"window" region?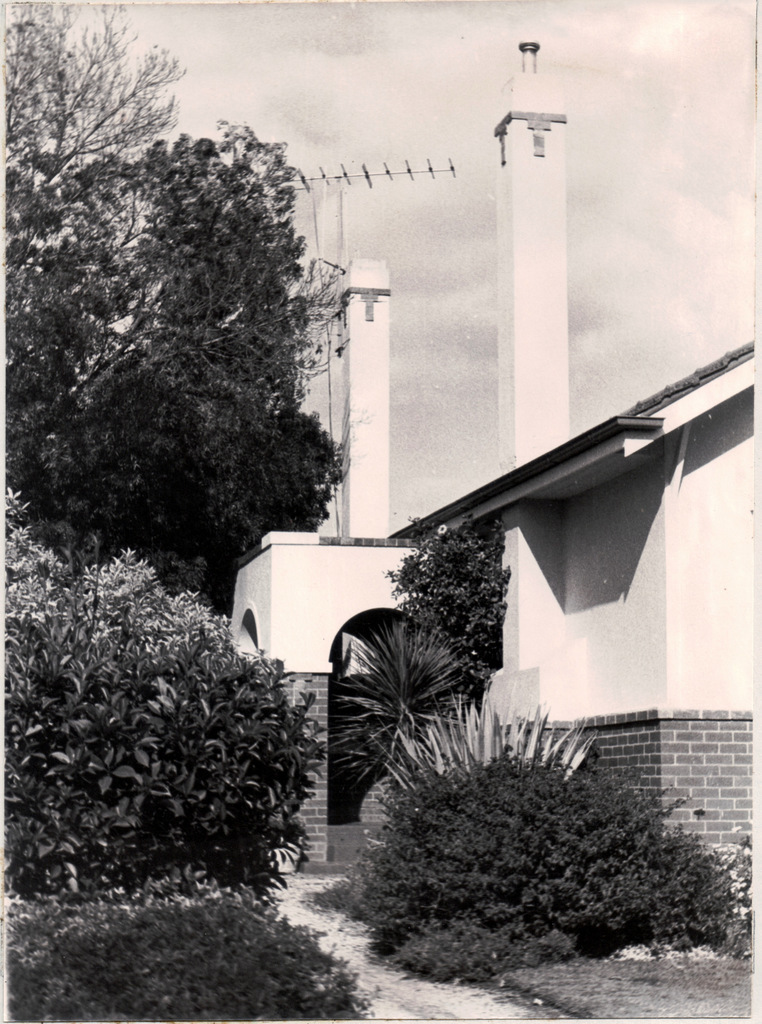
rect(530, 131, 548, 159)
